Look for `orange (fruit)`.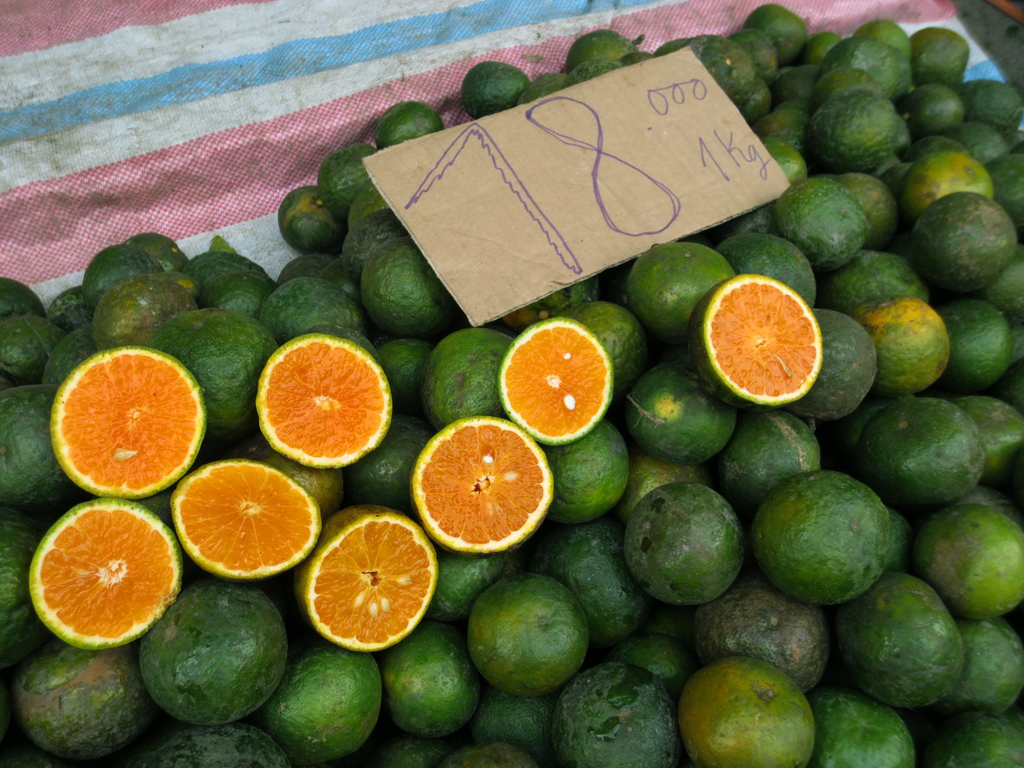
Found: l=799, t=298, r=878, b=410.
